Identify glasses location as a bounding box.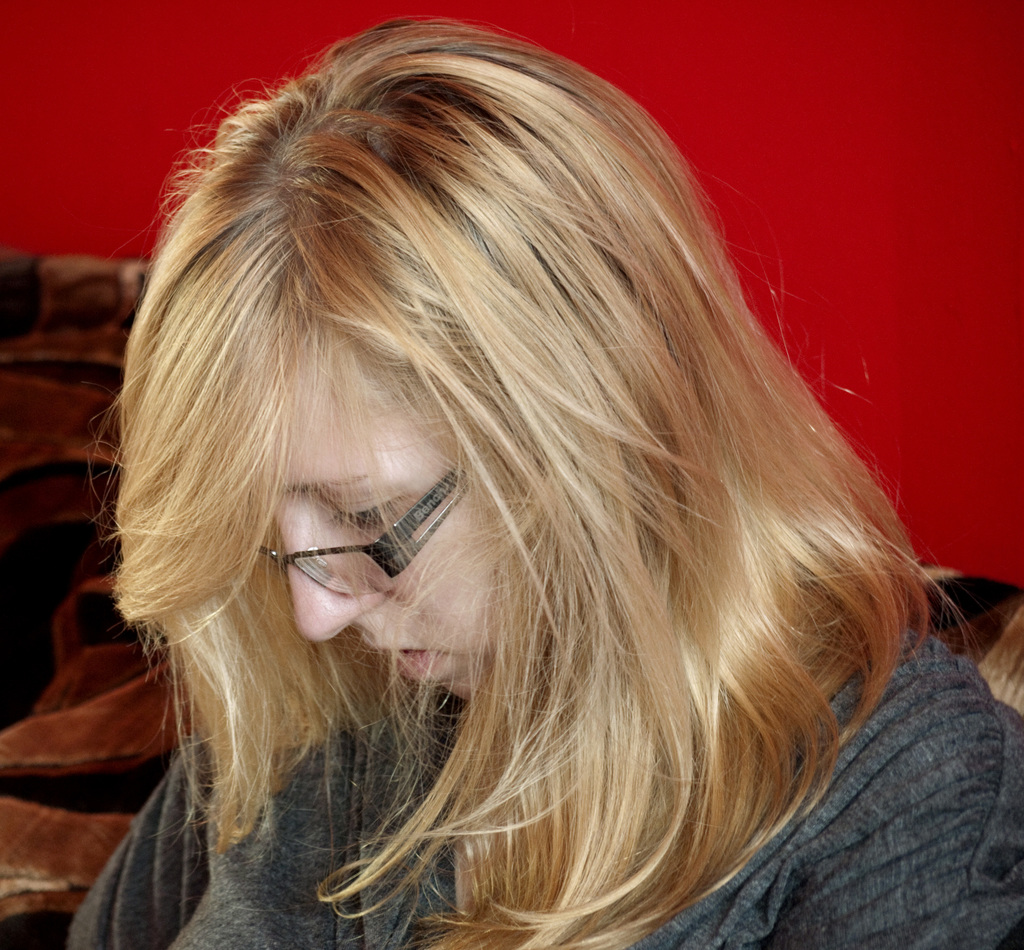
pyautogui.locateOnScreen(220, 485, 488, 613).
